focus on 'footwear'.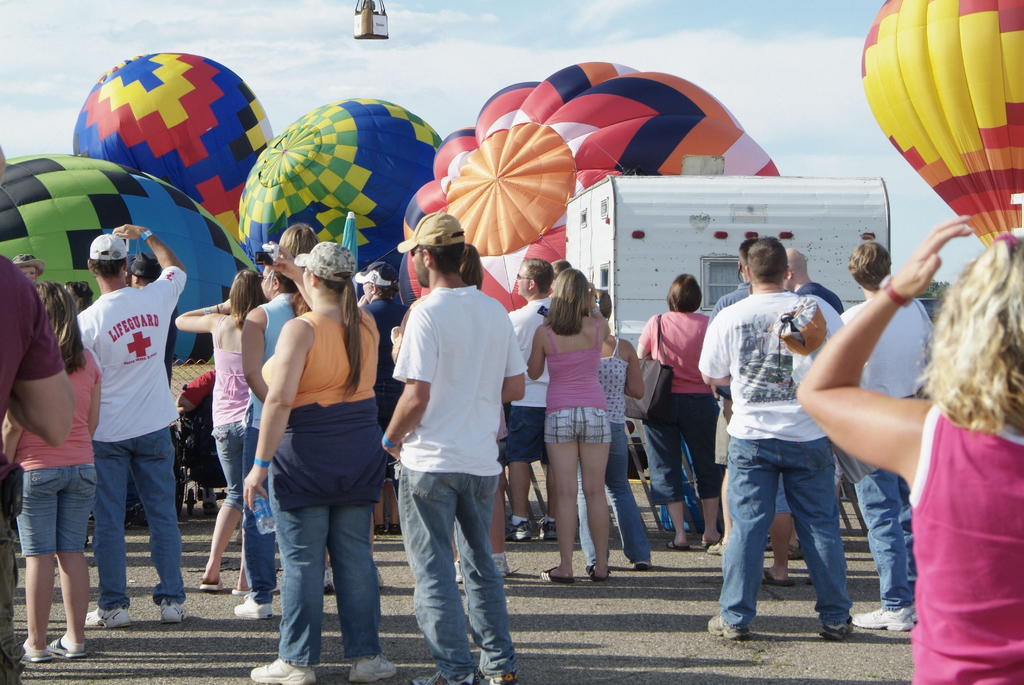
Focused at rect(47, 637, 88, 657).
